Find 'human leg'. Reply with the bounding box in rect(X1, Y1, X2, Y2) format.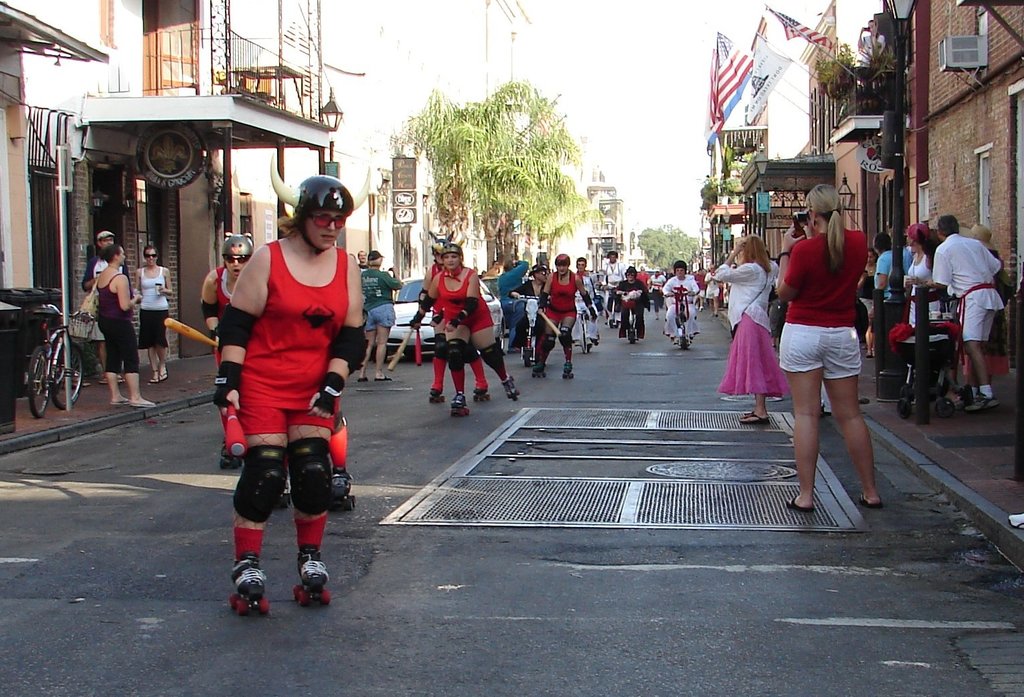
rect(100, 316, 128, 405).
